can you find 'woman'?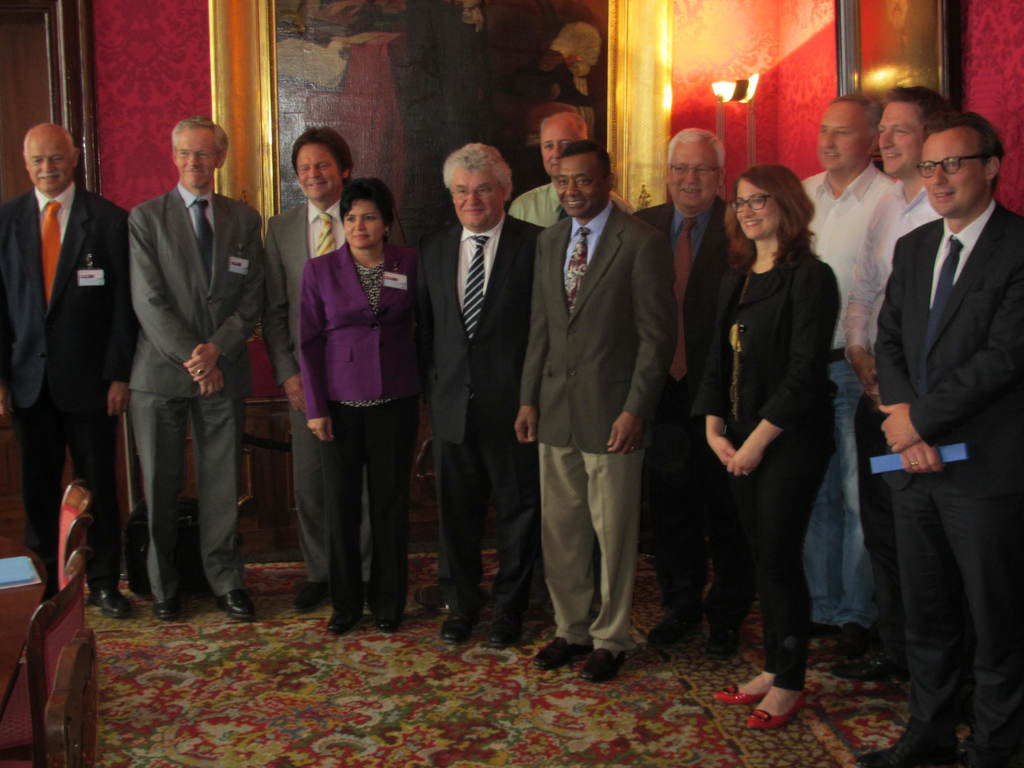
Yes, bounding box: (left=691, top=140, right=858, bottom=724).
